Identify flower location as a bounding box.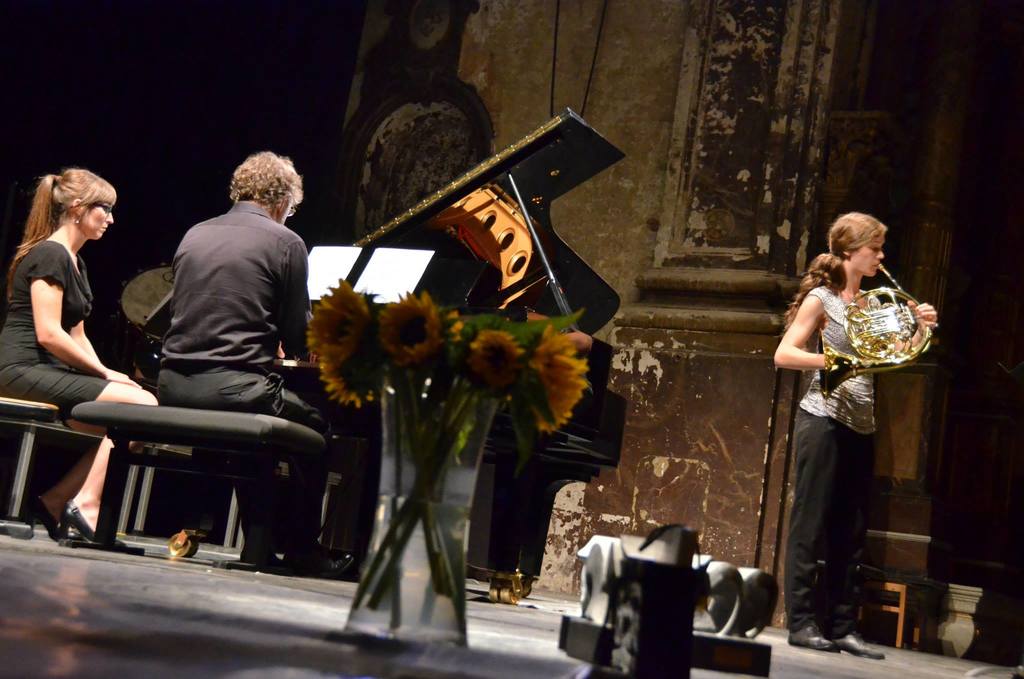
crop(326, 343, 396, 407).
